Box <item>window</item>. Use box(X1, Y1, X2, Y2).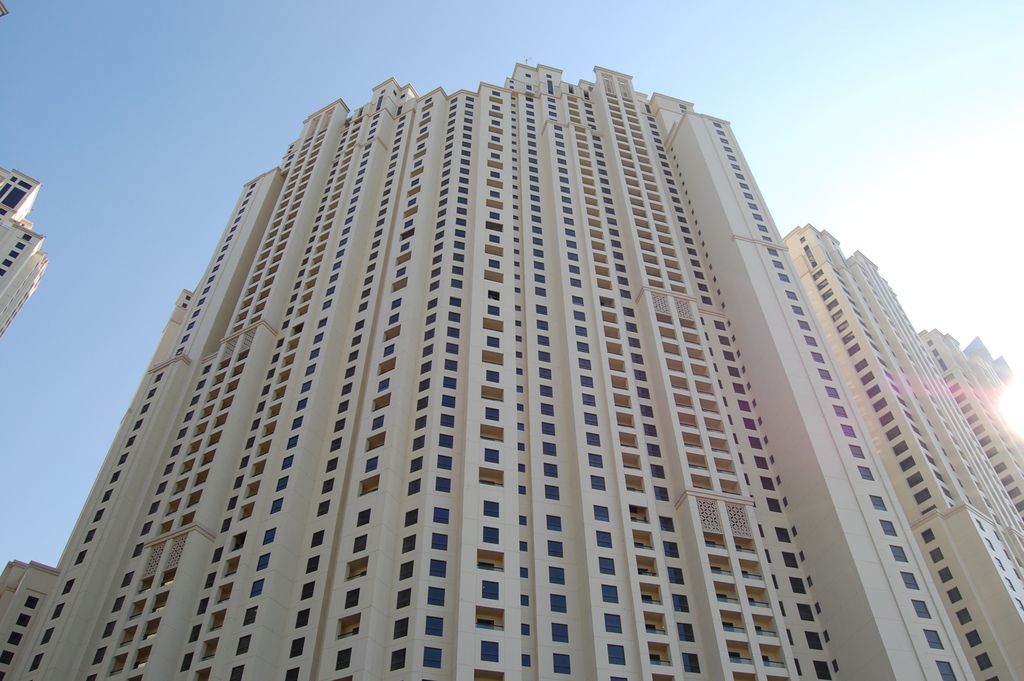
box(277, 474, 286, 492).
